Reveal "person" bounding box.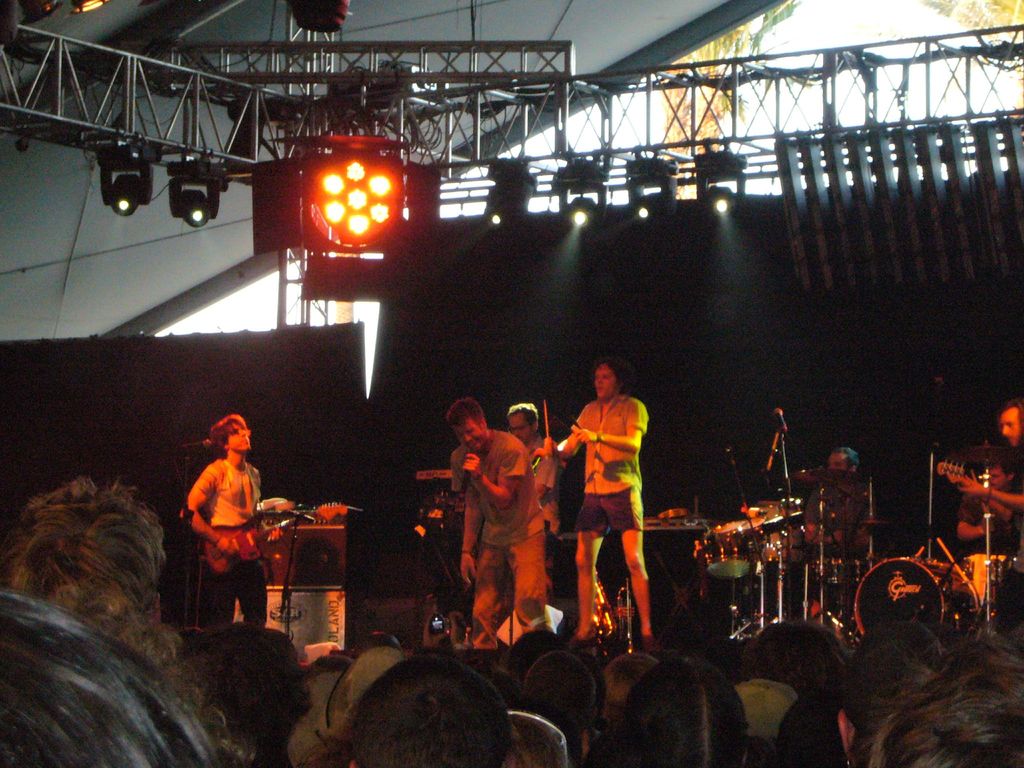
Revealed: select_region(449, 395, 548, 650).
